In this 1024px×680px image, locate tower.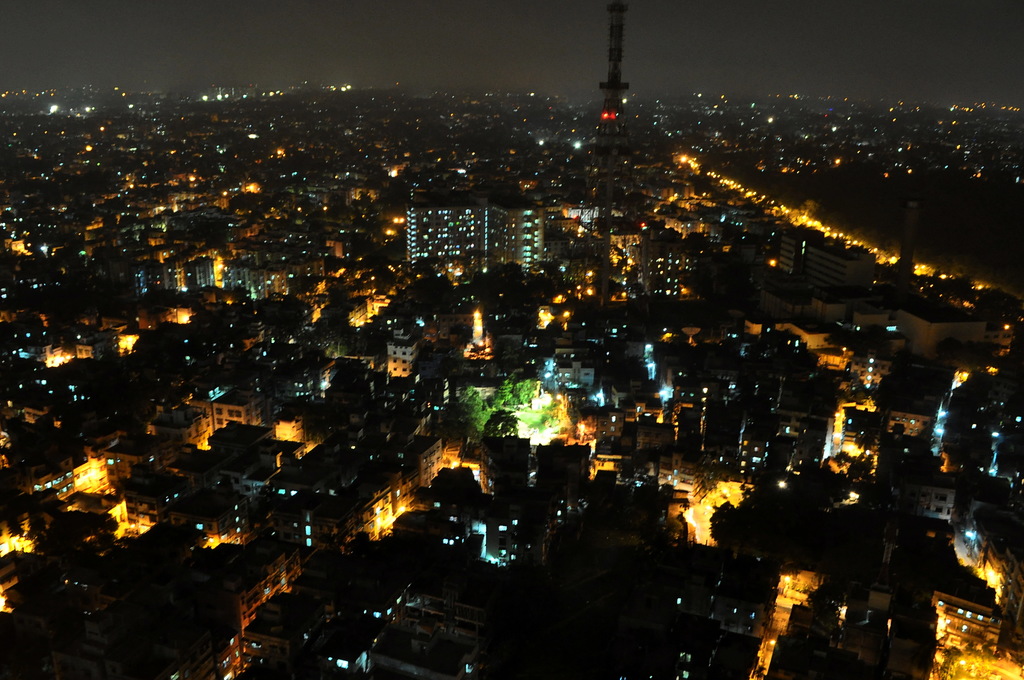
Bounding box: rect(387, 184, 502, 293).
